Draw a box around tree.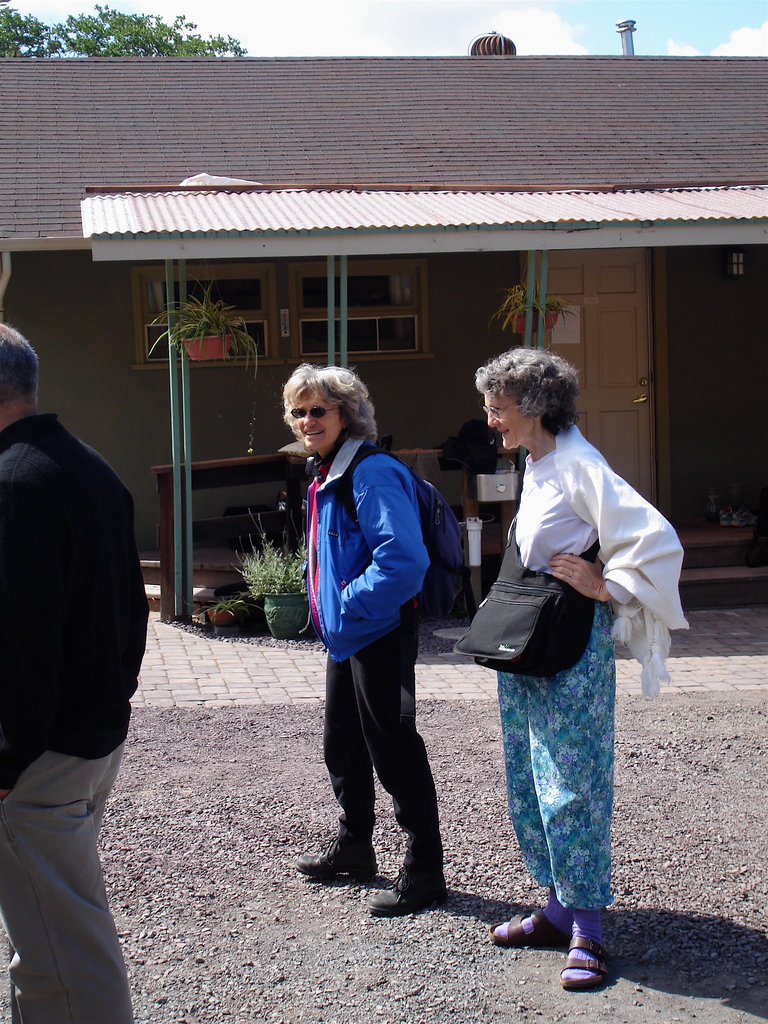
<bbox>0, 1, 241, 61</bbox>.
